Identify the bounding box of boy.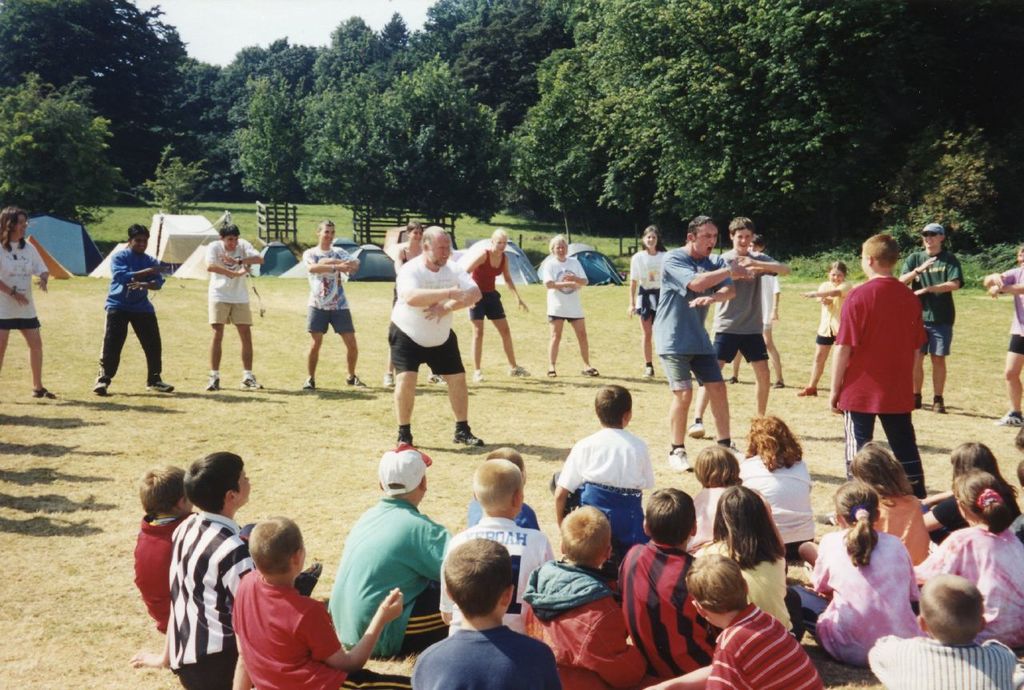
(left=230, top=516, right=413, bottom=689).
